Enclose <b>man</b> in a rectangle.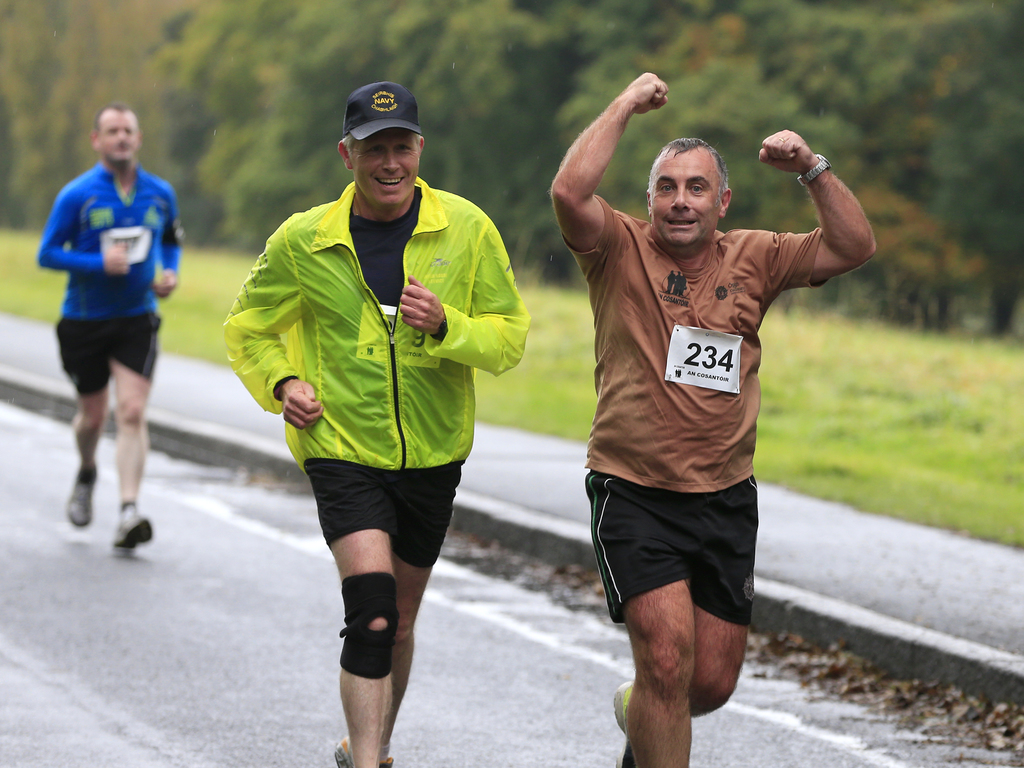
pyautogui.locateOnScreen(47, 93, 191, 559).
